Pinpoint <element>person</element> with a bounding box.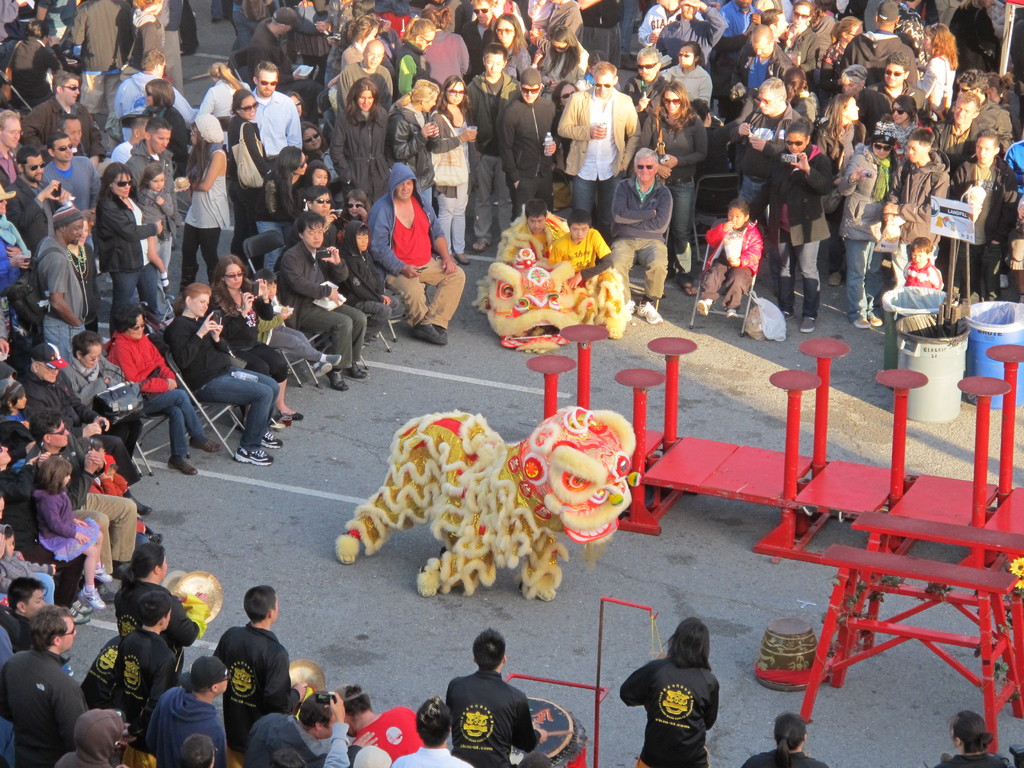
879/120/952/276.
